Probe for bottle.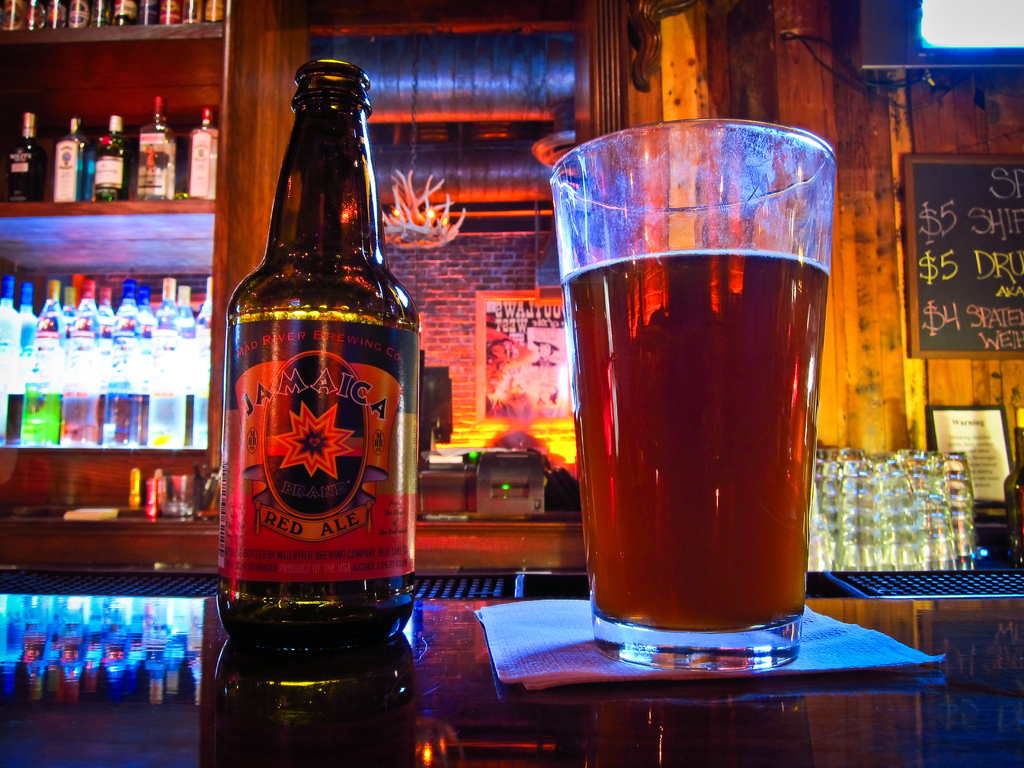
Probe result: x1=173 y1=0 x2=201 y2=24.
